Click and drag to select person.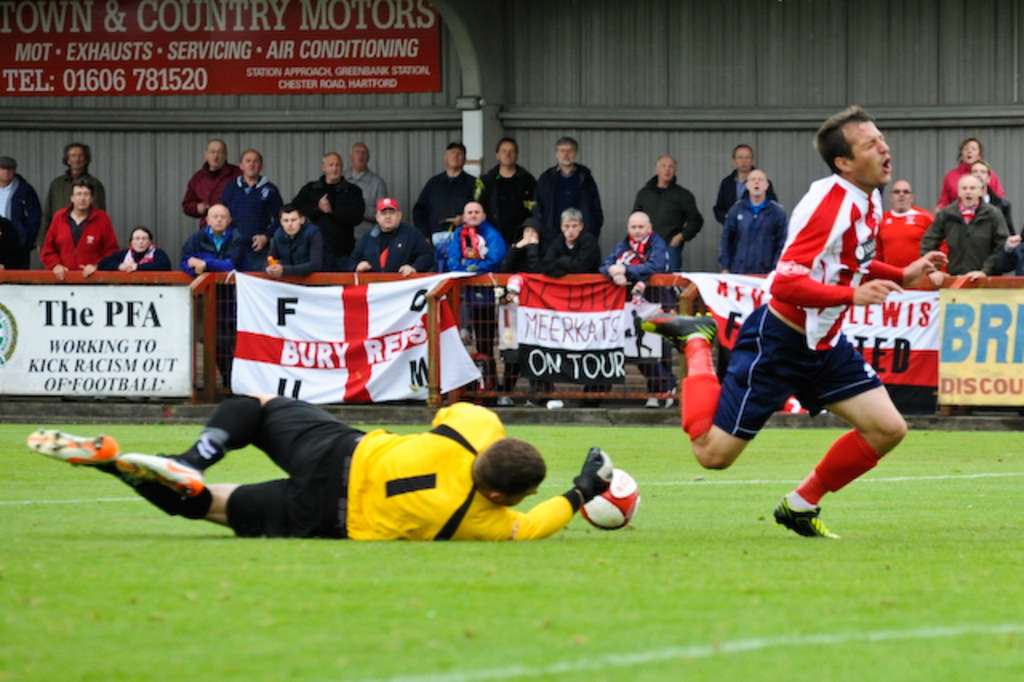
Selection: box(925, 192, 1022, 291).
